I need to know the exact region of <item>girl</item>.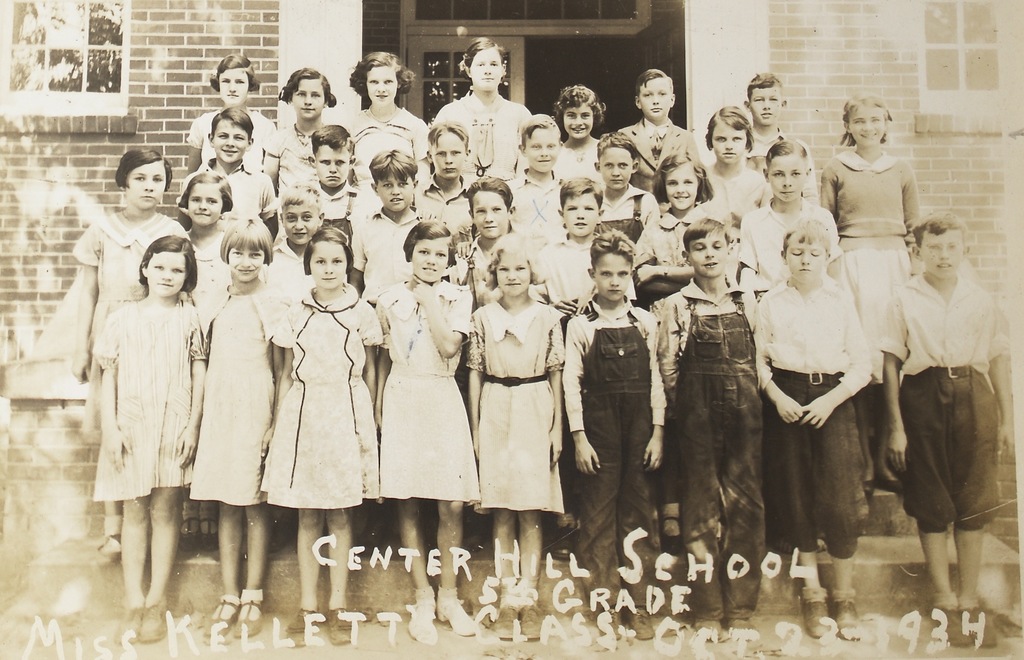
Region: bbox=(816, 84, 925, 491).
